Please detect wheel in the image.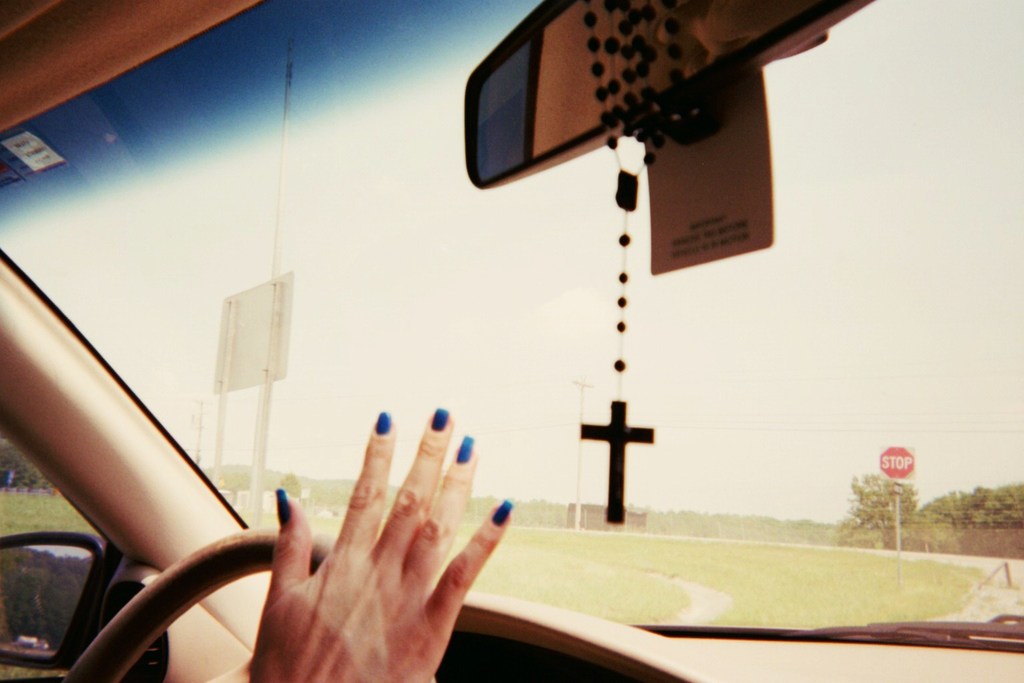
[67, 538, 339, 682].
